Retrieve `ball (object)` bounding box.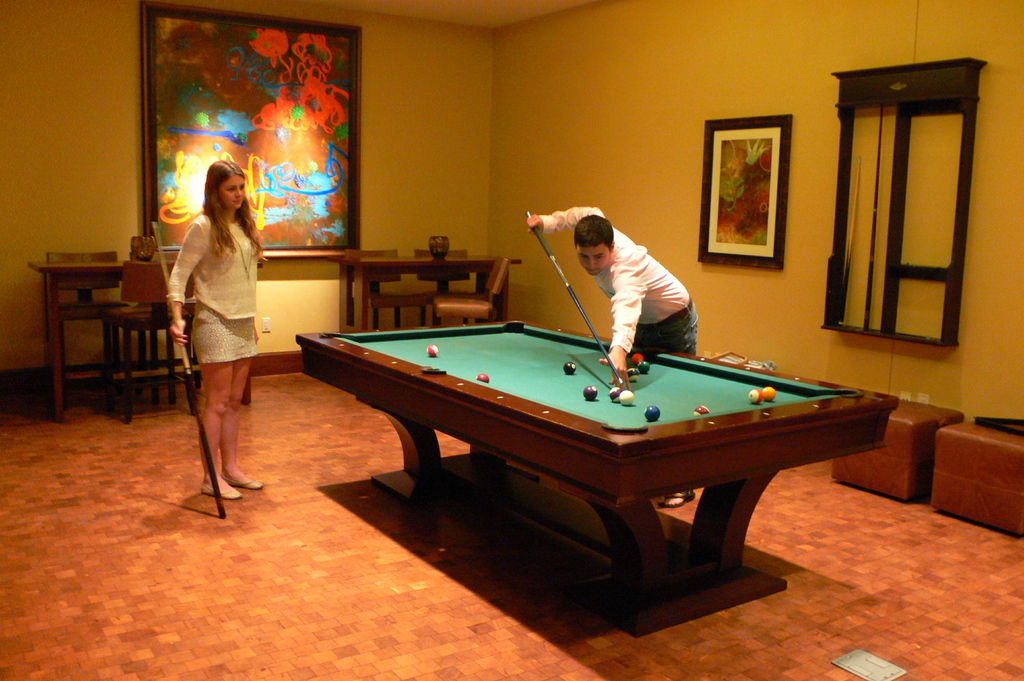
Bounding box: rect(581, 387, 596, 400).
